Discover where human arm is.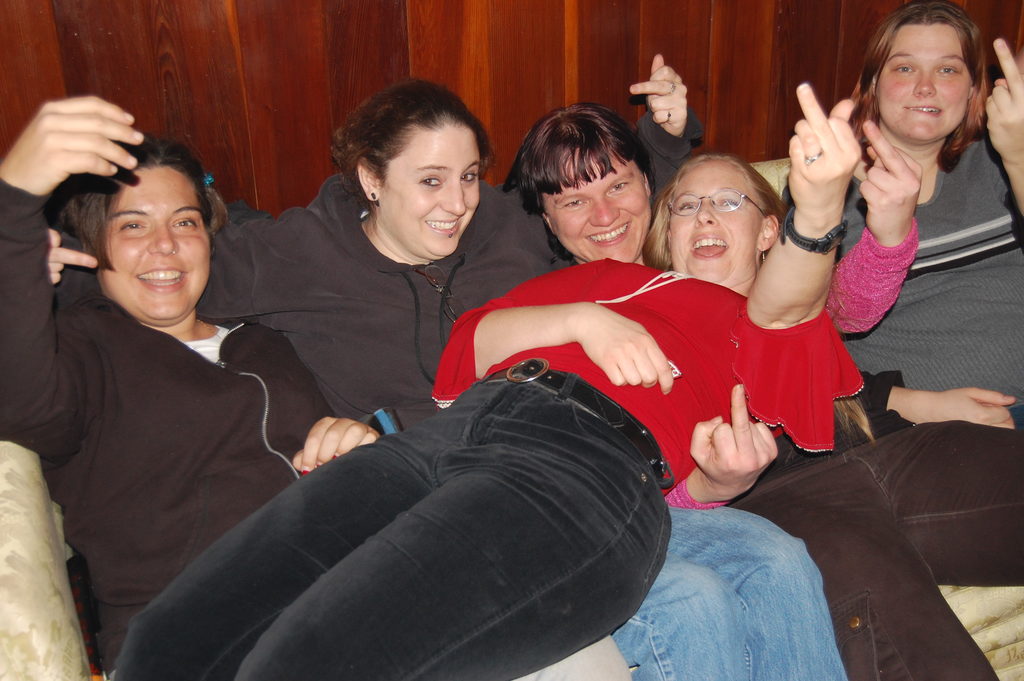
Discovered at locate(835, 106, 920, 345).
